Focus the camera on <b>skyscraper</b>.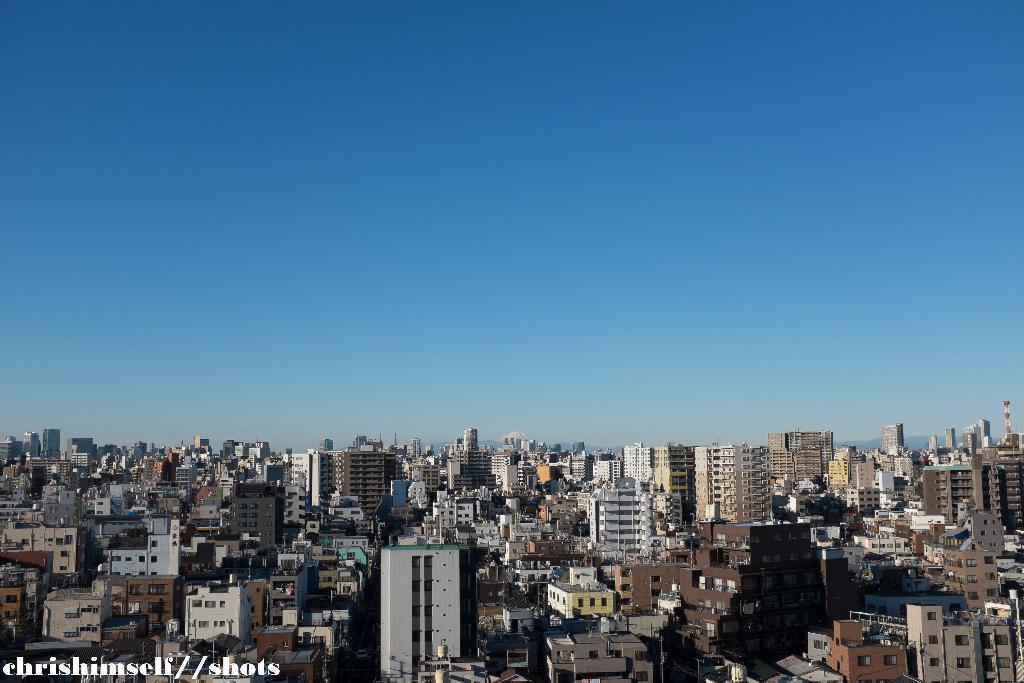
Focus region: <bbox>771, 430, 834, 474</bbox>.
